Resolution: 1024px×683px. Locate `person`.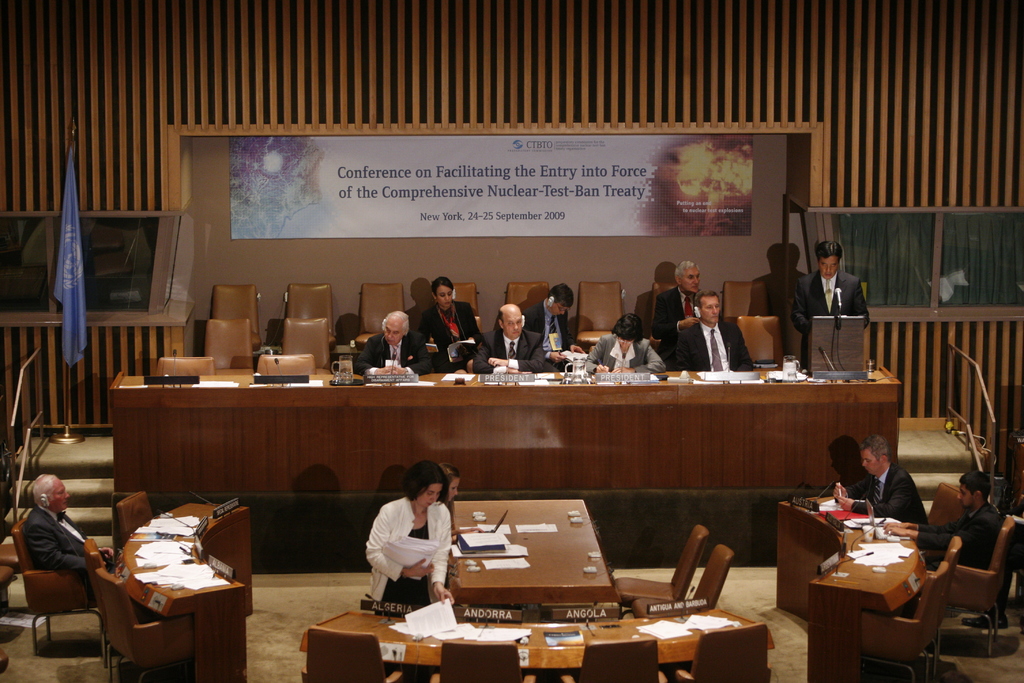
584/312/675/371.
